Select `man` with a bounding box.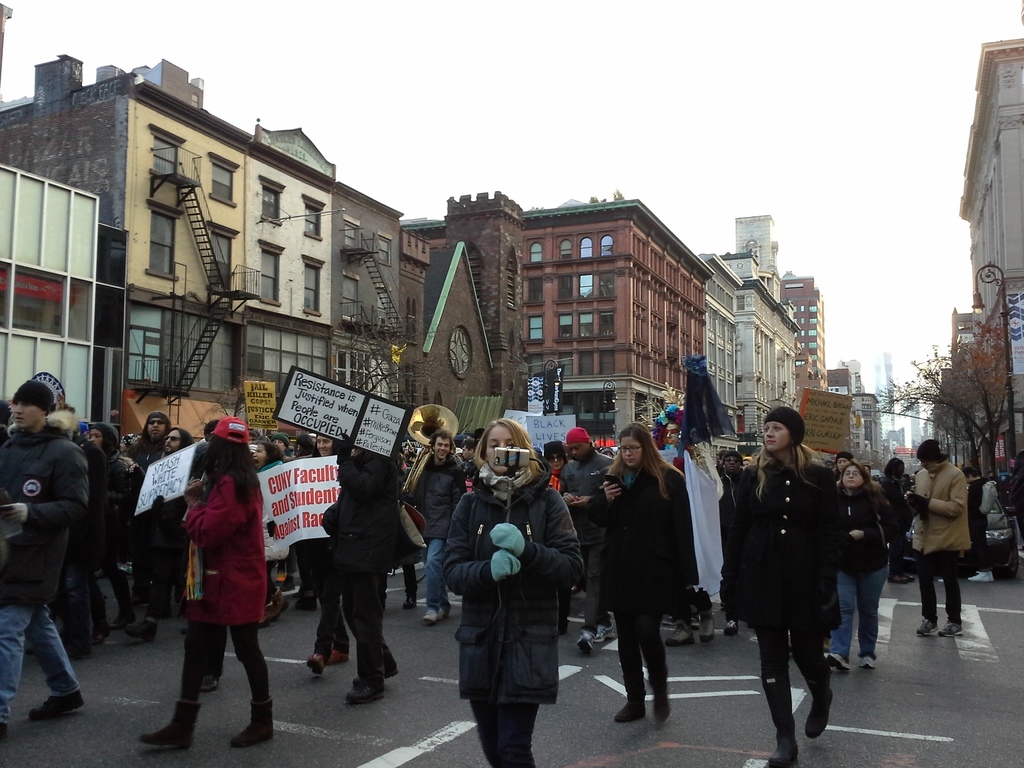
l=397, t=428, r=470, b=628.
